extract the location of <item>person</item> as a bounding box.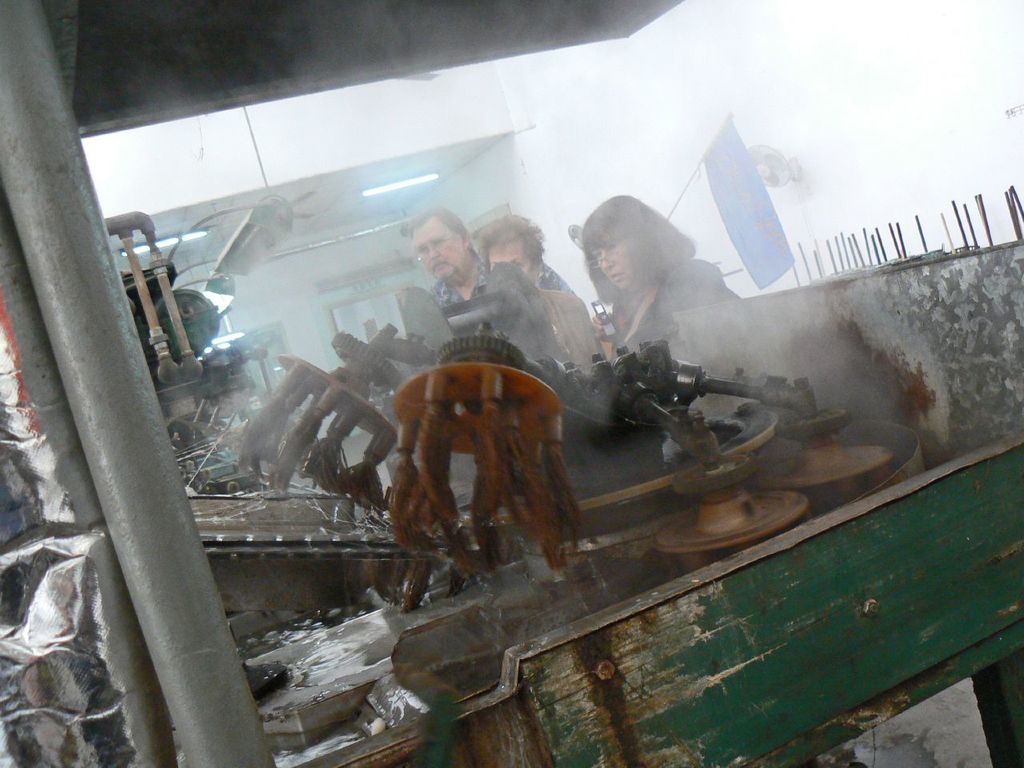
box=[414, 204, 553, 366].
